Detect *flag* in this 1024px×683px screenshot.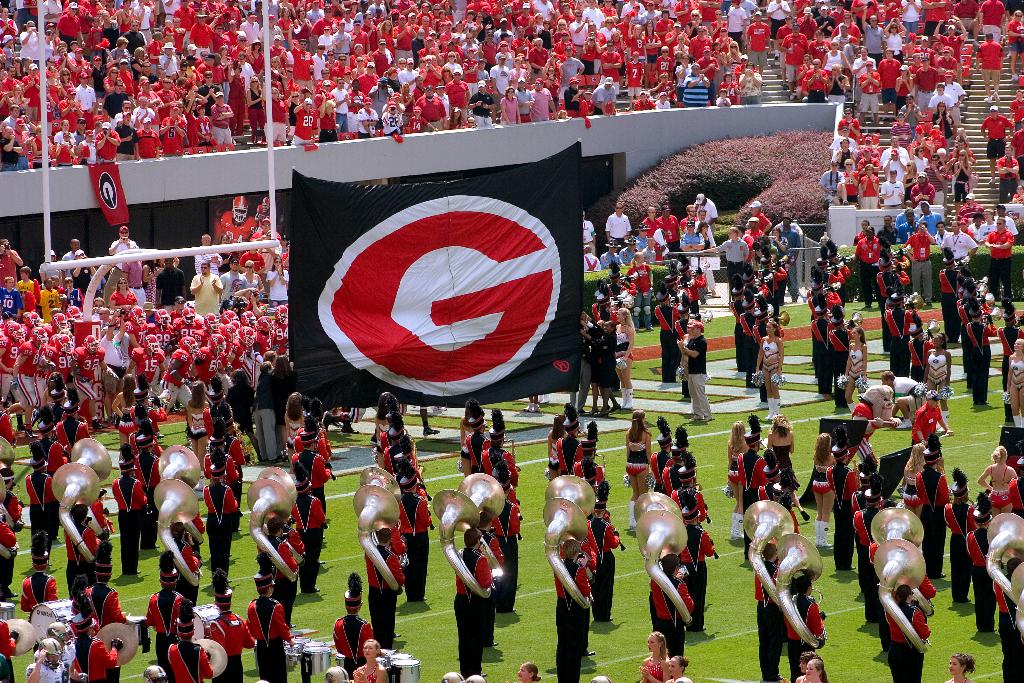
Detection: 602:99:616:119.
